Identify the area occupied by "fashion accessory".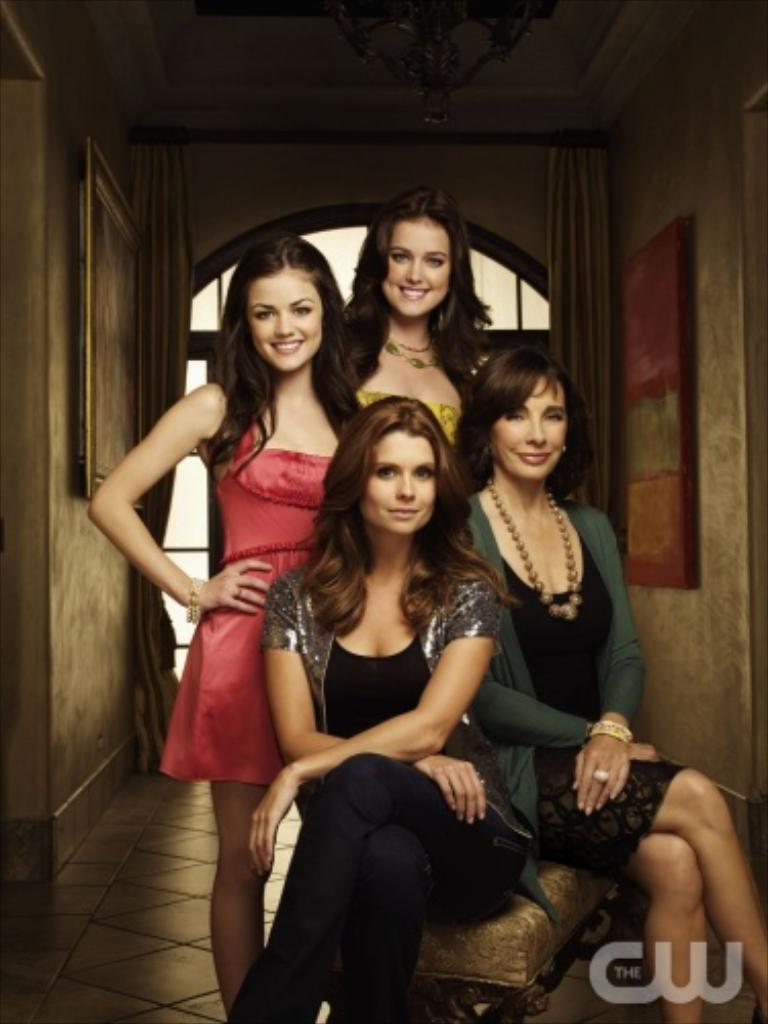
Area: bbox=(584, 723, 631, 748).
